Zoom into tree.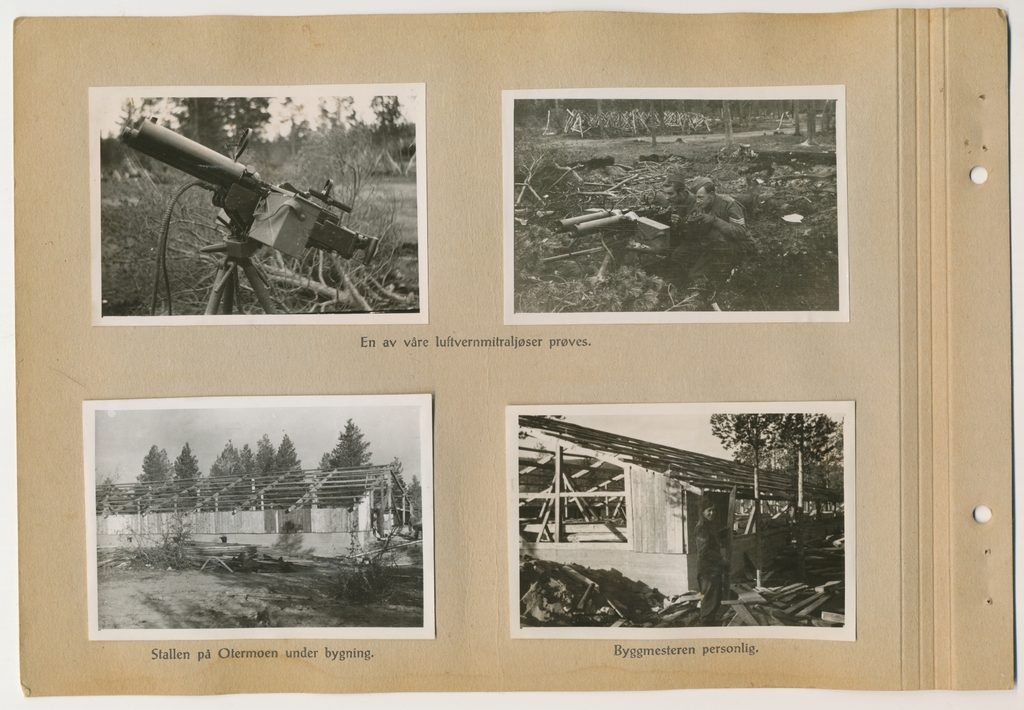
Zoom target: [255, 435, 284, 471].
